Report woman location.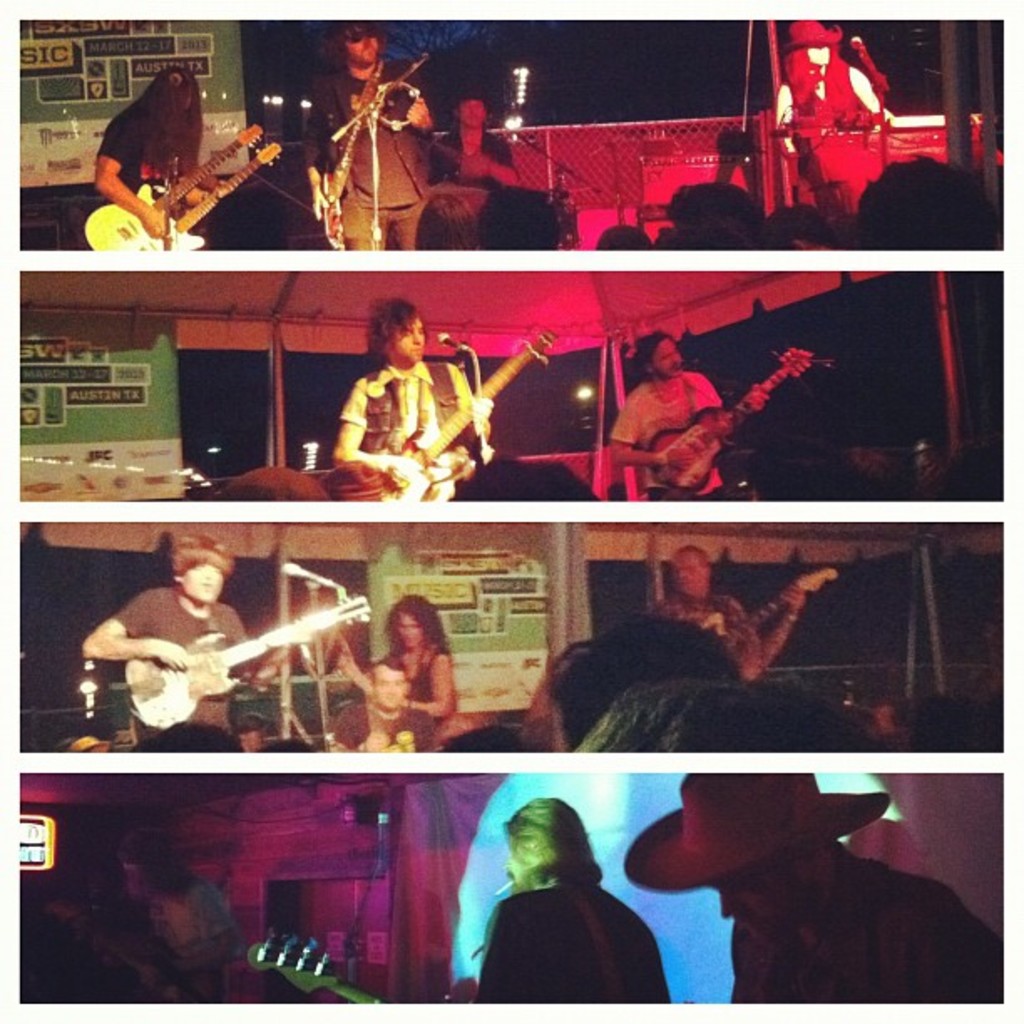
Report: select_region(447, 795, 666, 1012).
